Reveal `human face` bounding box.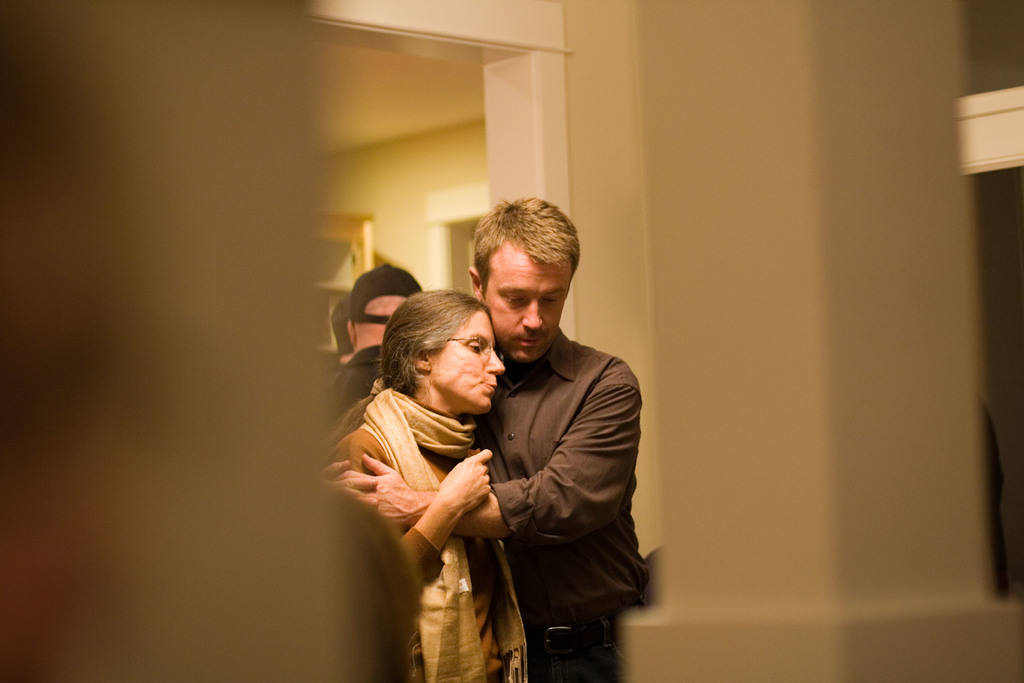
Revealed: select_region(477, 245, 575, 365).
